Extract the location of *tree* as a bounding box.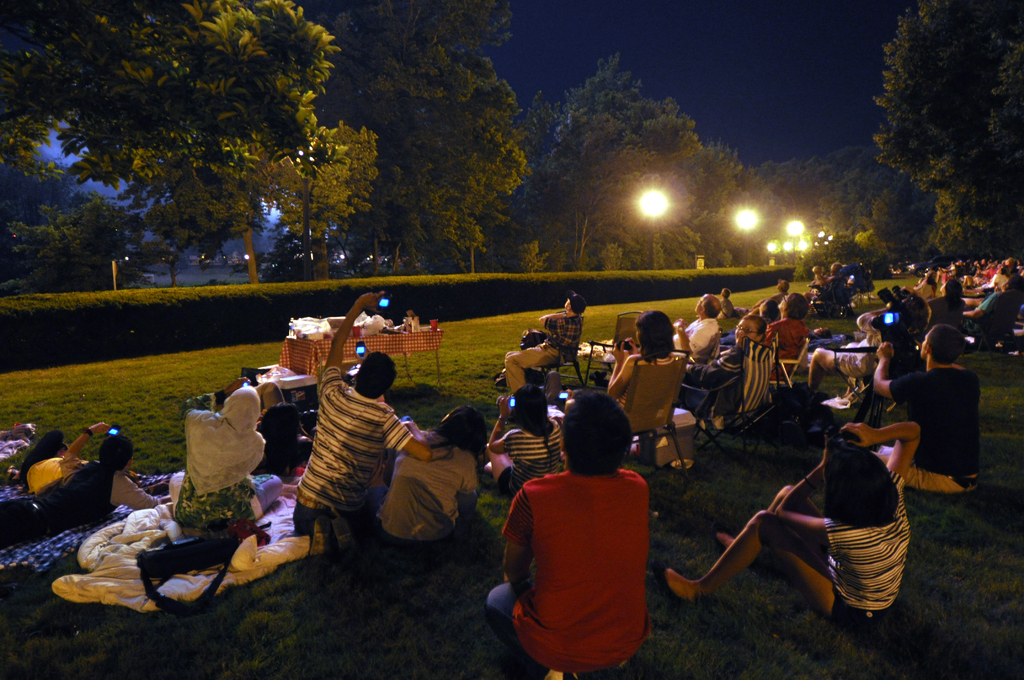
bbox(598, 135, 737, 266).
